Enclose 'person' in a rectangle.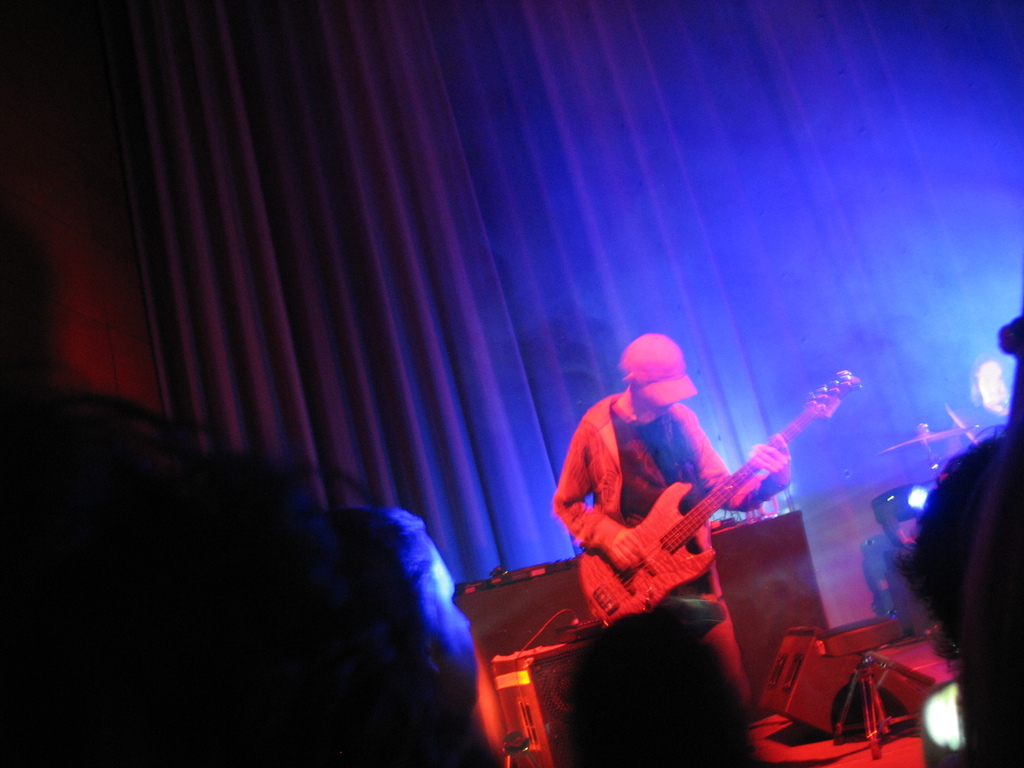
crop(547, 331, 788, 698).
